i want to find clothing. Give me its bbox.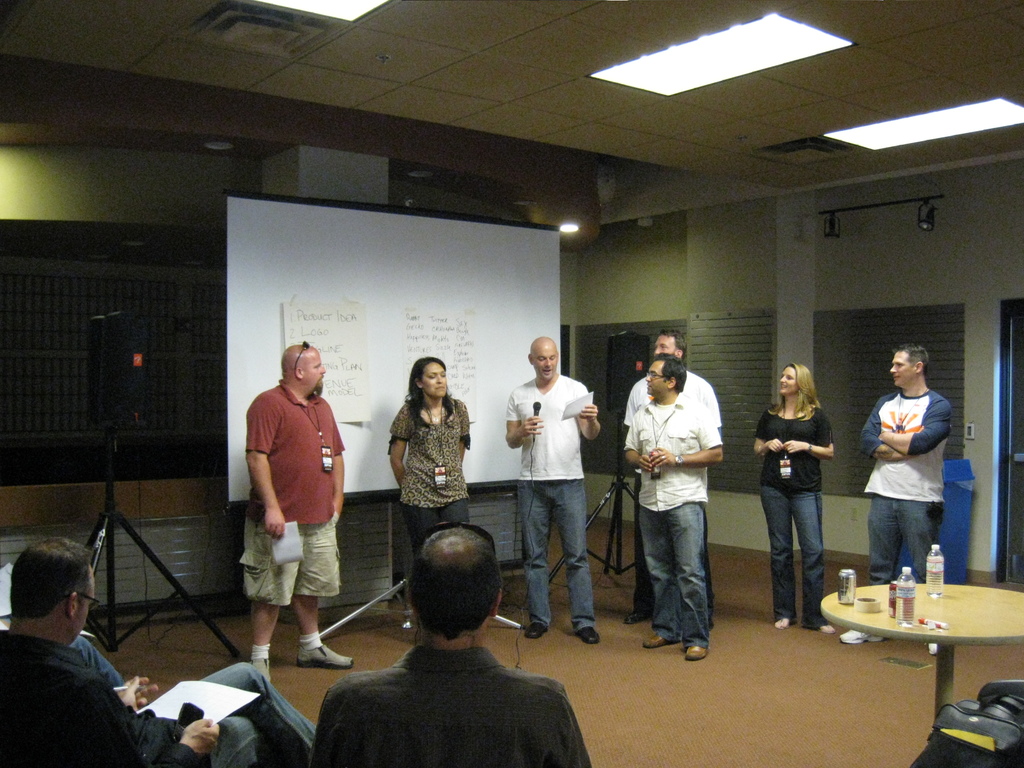
select_region(2, 628, 209, 767).
